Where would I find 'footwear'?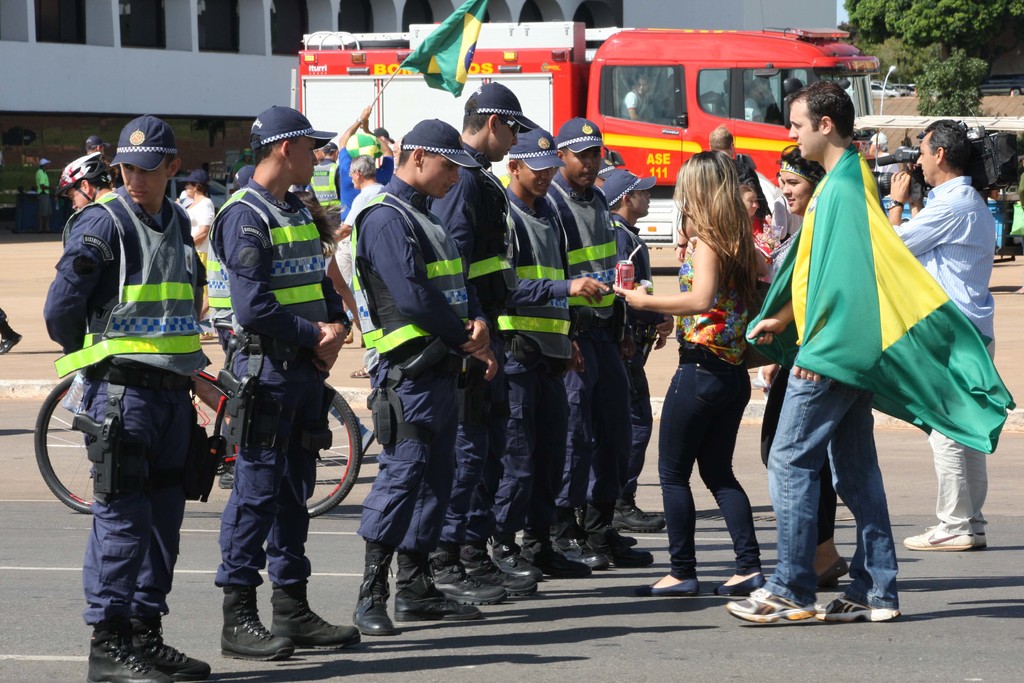
At locate(88, 622, 168, 682).
